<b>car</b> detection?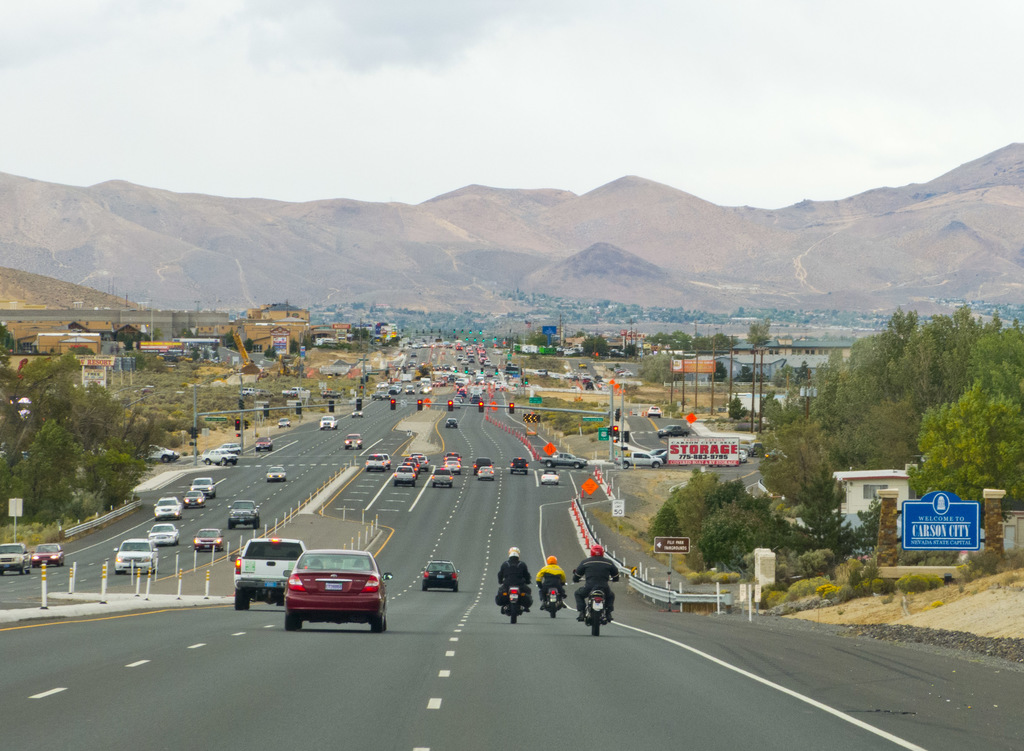
bbox=[32, 544, 70, 566]
